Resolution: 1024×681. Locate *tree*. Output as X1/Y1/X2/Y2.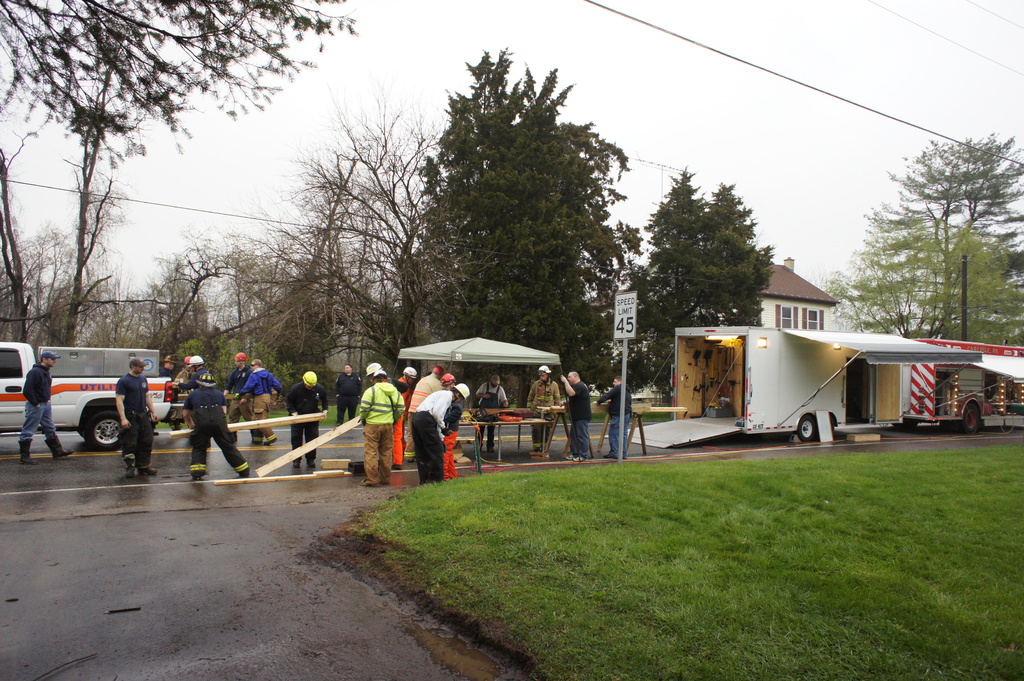
392/57/644/357.
